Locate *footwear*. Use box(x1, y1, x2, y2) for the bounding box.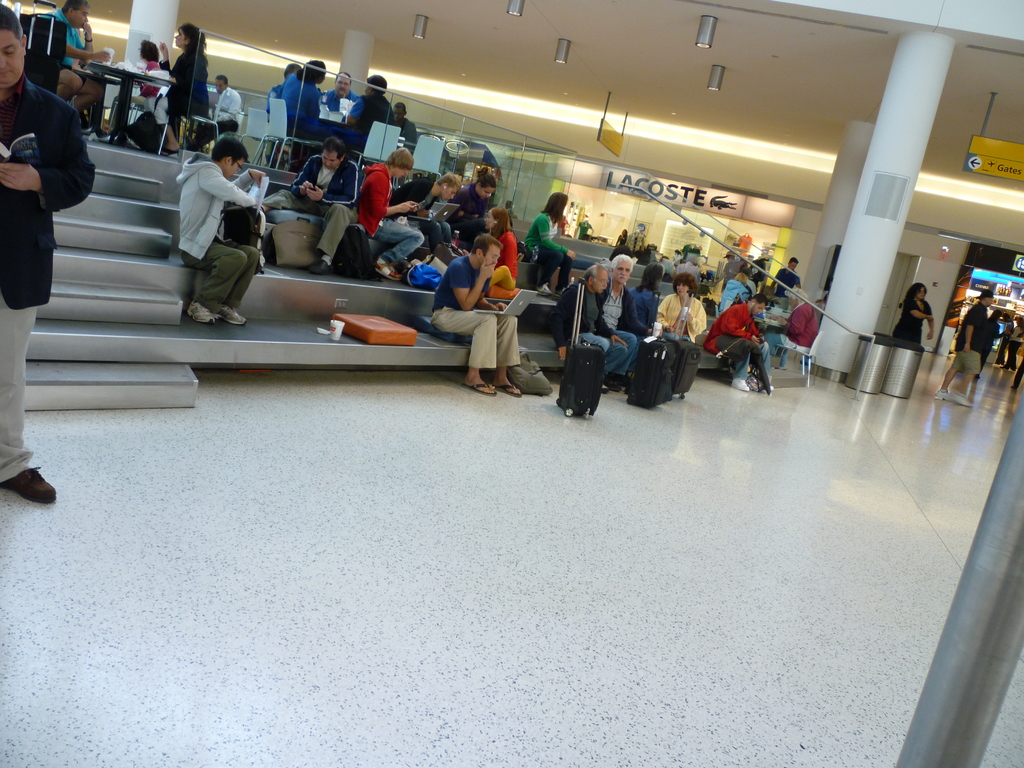
box(154, 144, 179, 159).
